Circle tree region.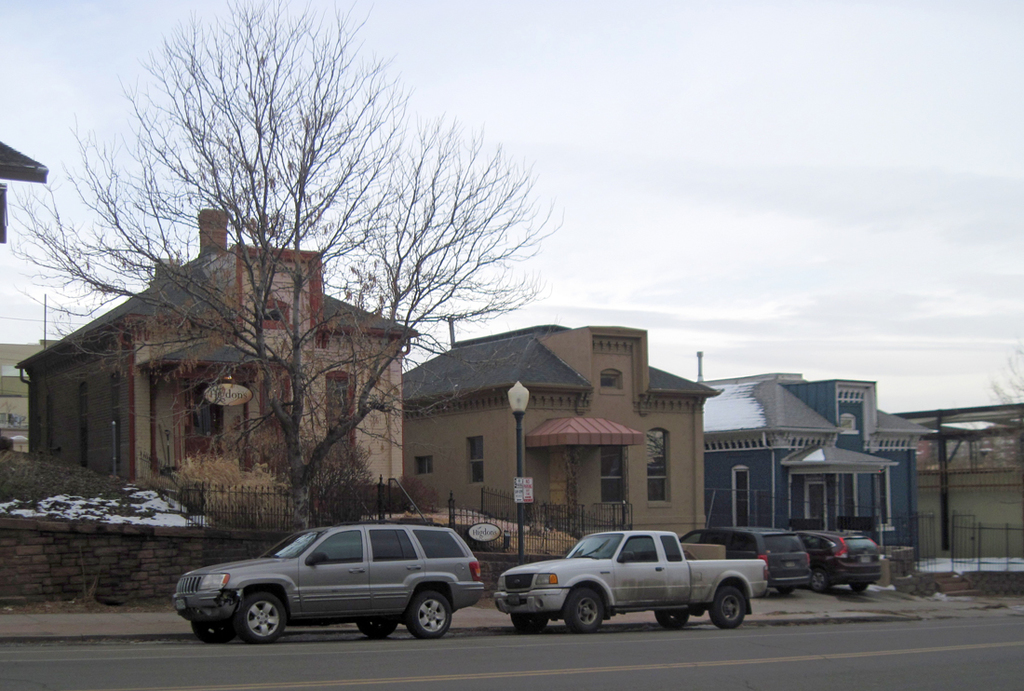
Region: crop(29, 31, 637, 562).
